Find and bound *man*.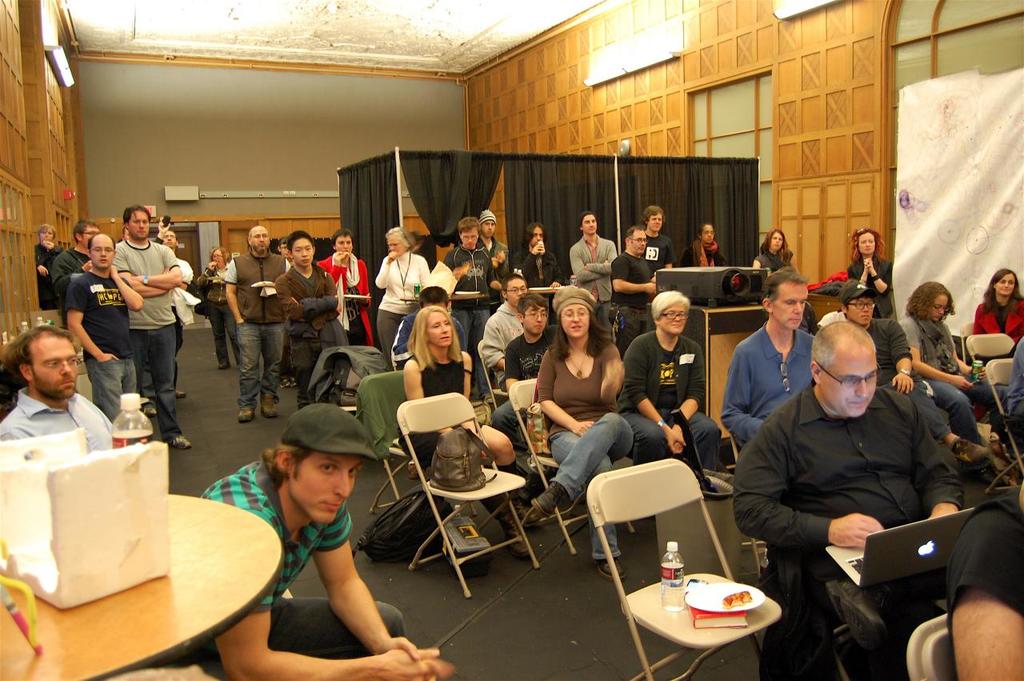
Bound: (218,218,281,423).
